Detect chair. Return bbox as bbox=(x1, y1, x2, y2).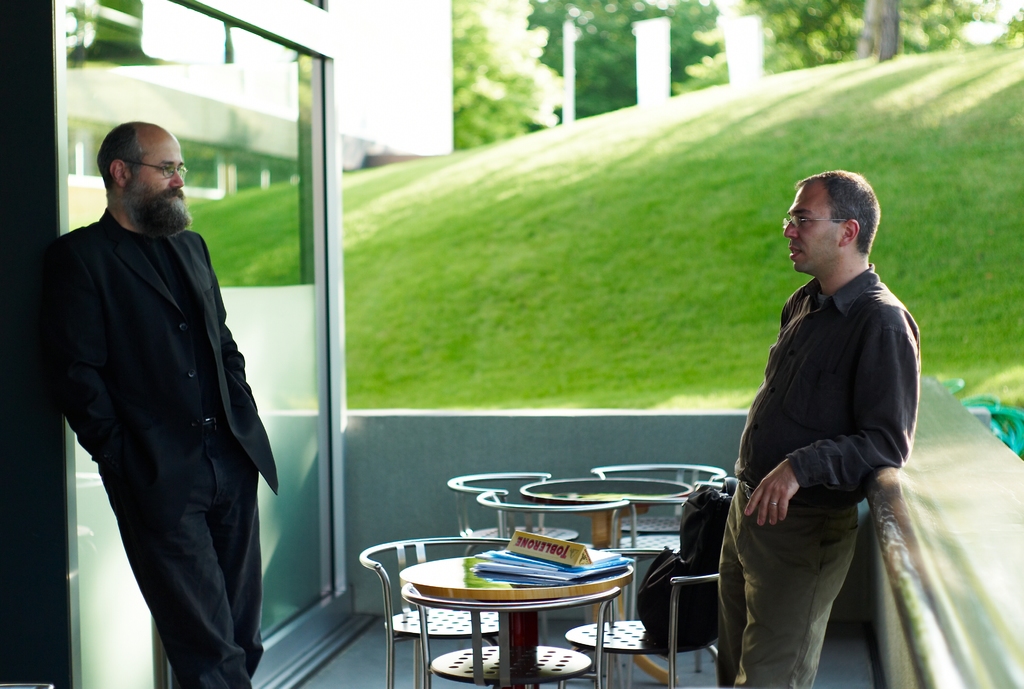
bbox=(444, 471, 582, 649).
